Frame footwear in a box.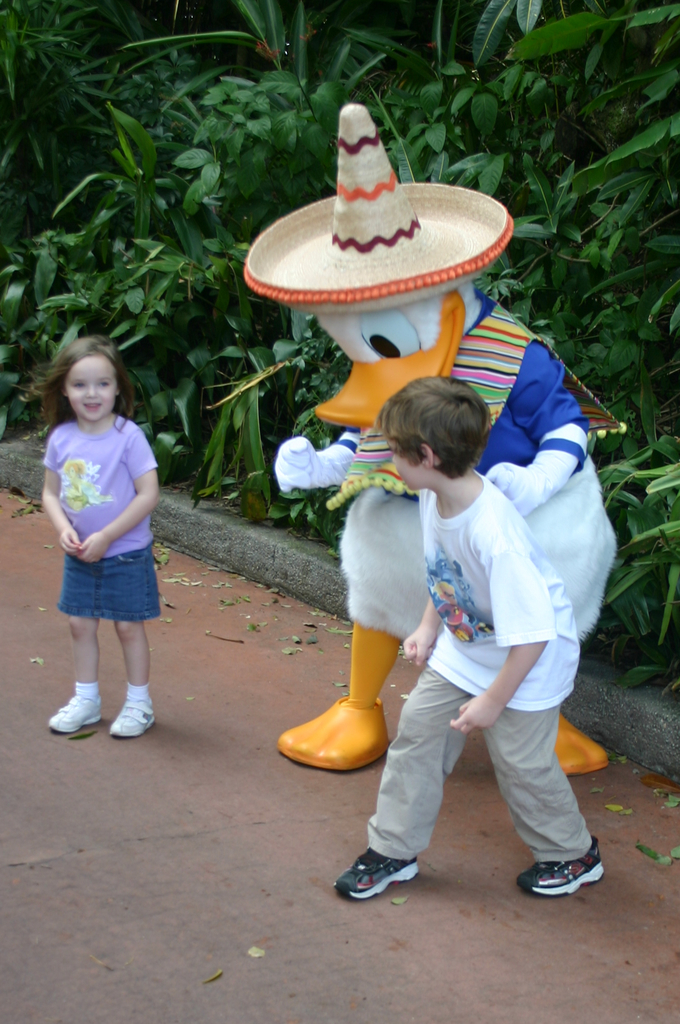
(47,686,112,733).
